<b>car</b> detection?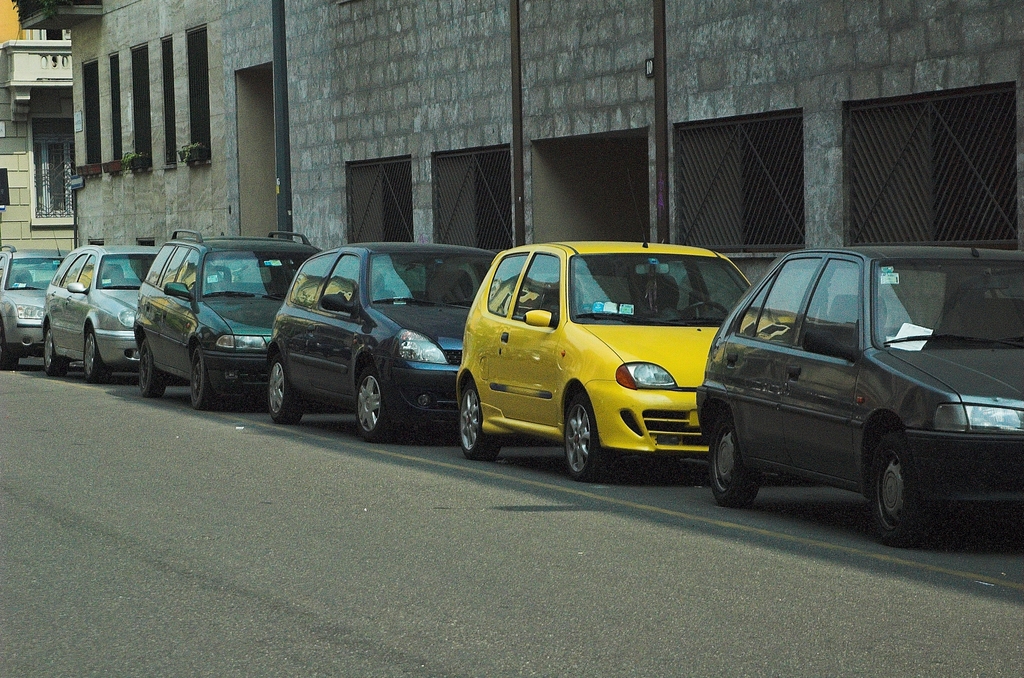
132,227,327,410
